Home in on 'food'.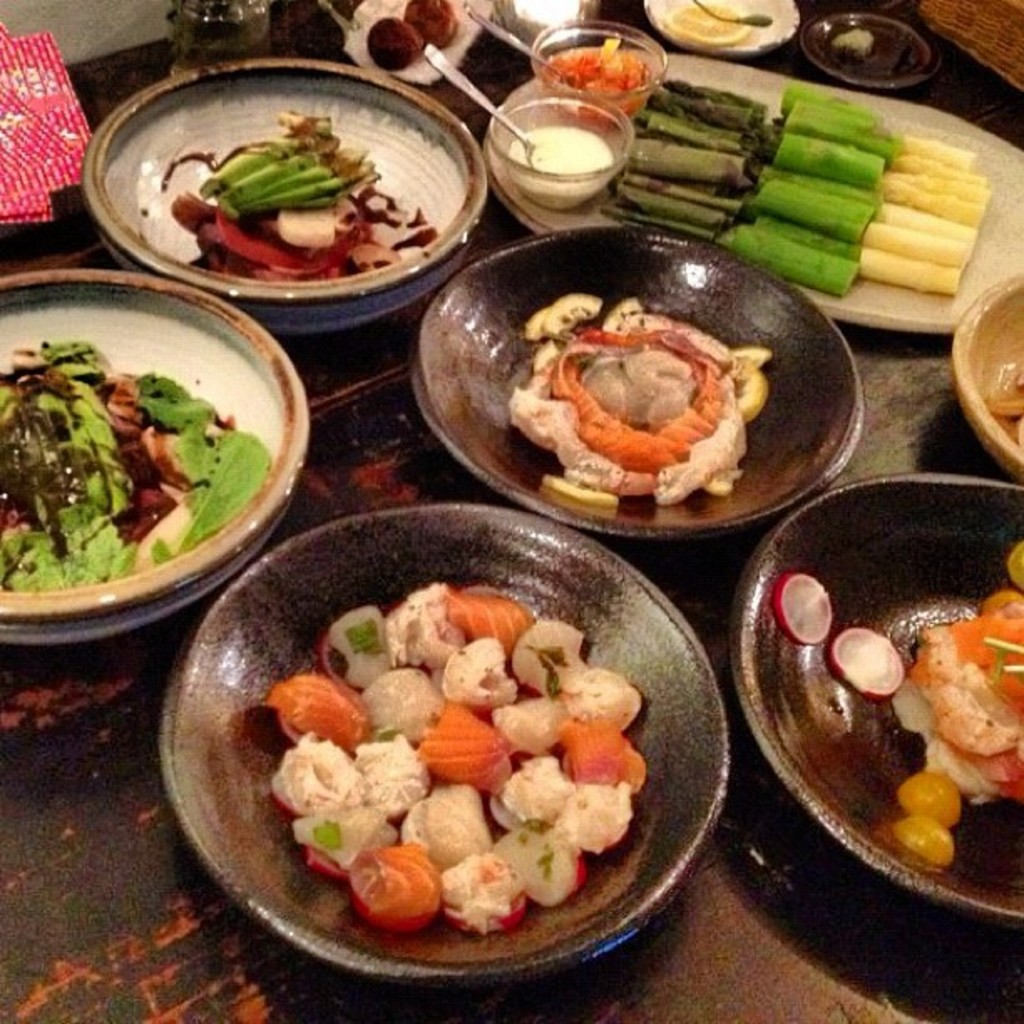
Homed in at detection(822, 624, 912, 703).
